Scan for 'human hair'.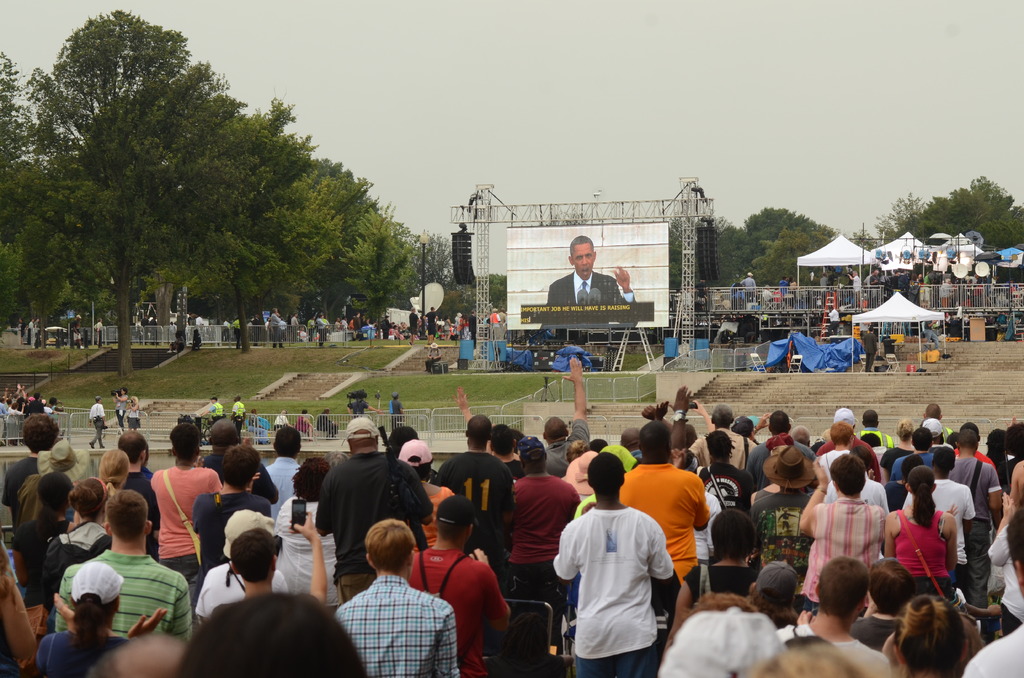
Scan result: [x1=566, y1=439, x2=589, y2=462].
